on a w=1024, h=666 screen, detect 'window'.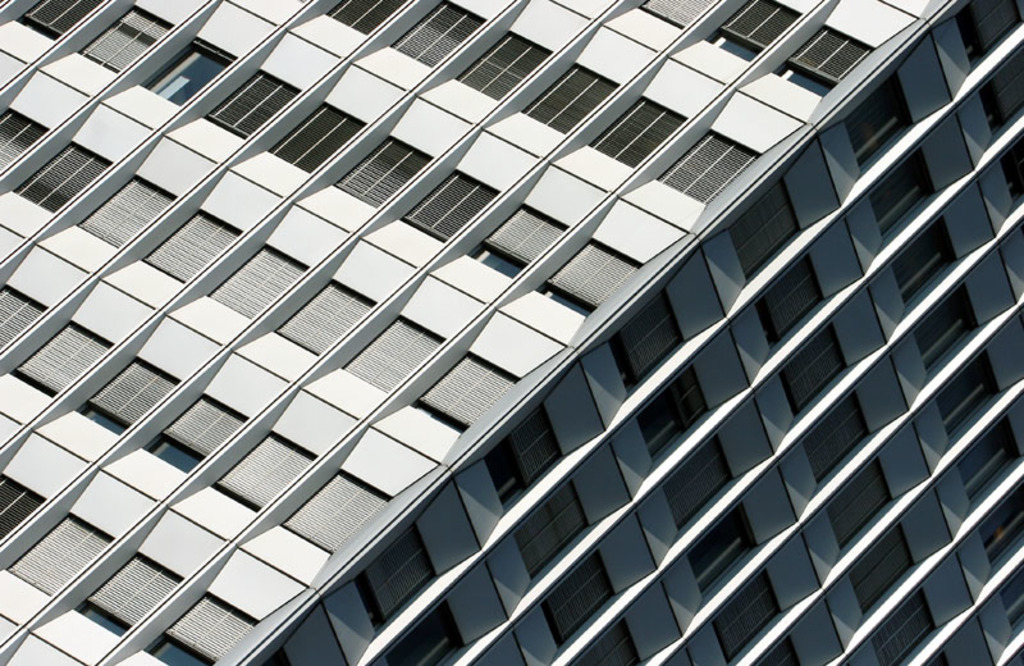
407,357,522,435.
